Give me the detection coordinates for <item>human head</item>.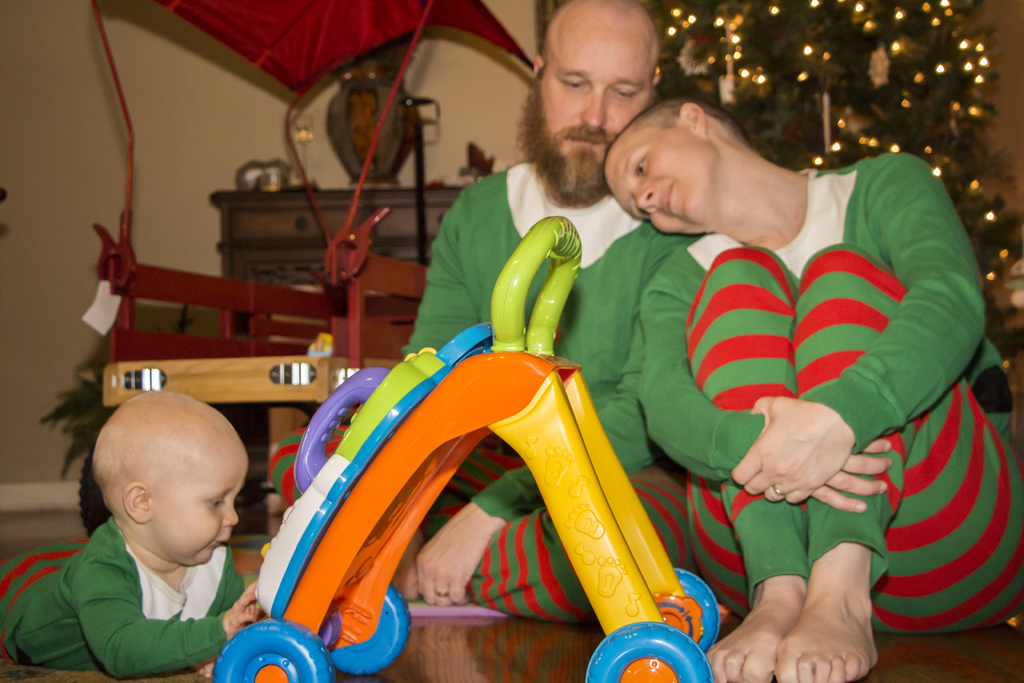
(left=61, top=404, right=250, bottom=579).
